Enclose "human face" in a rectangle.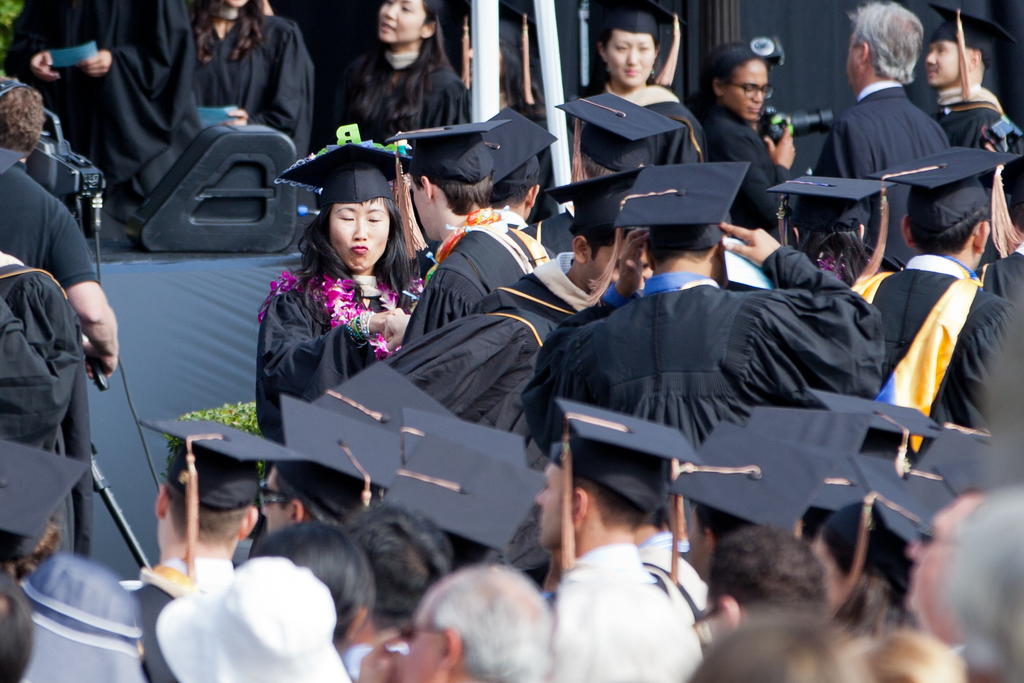
<bbox>256, 469, 287, 534</bbox>.
